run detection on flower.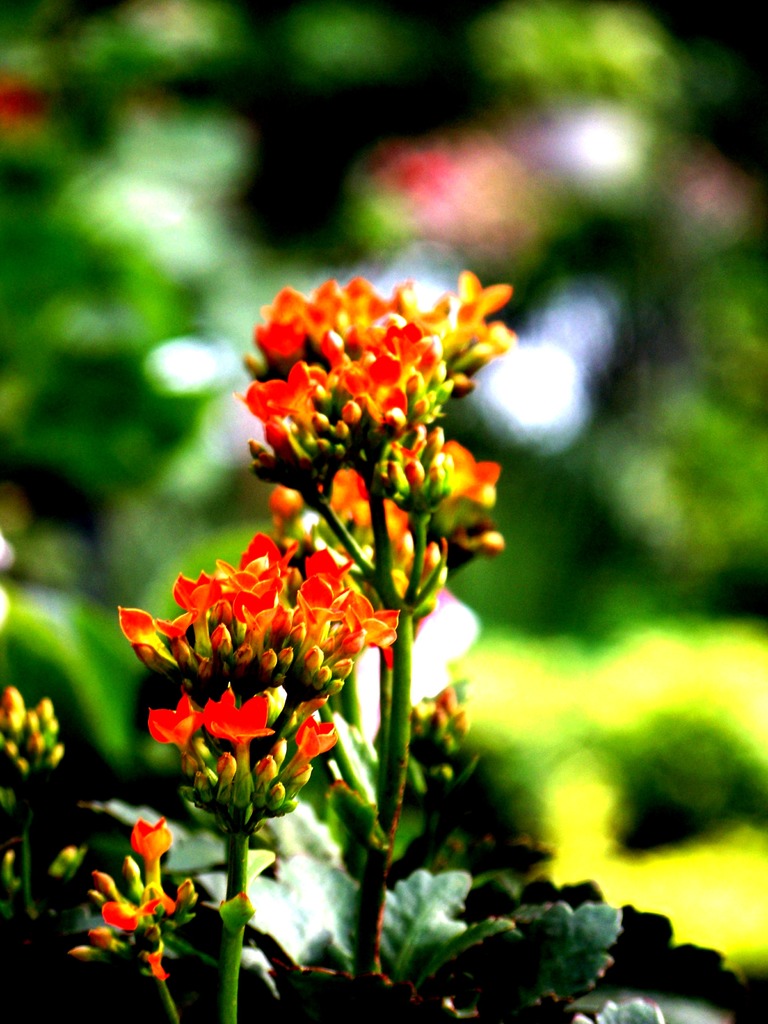
Result: x1=4 y1=850 x2=26 y2=888.
